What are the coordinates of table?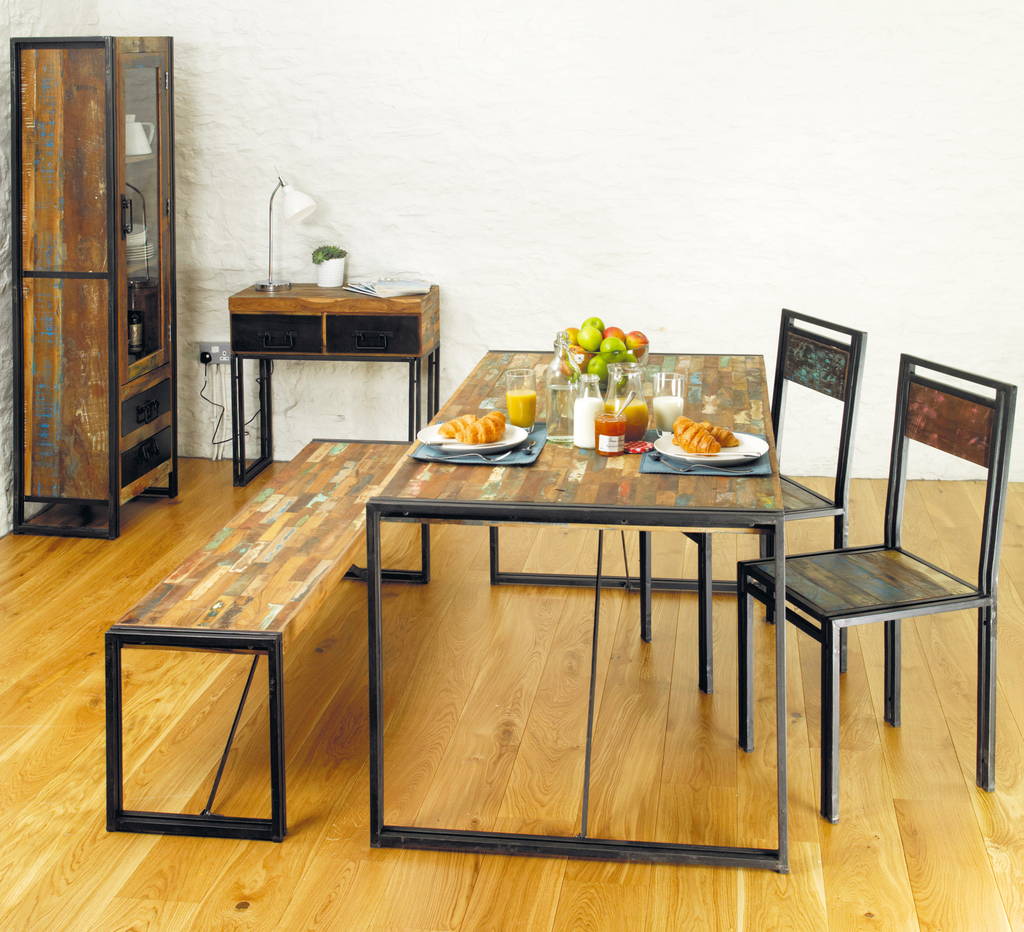
[330, 304, 833, 887].
